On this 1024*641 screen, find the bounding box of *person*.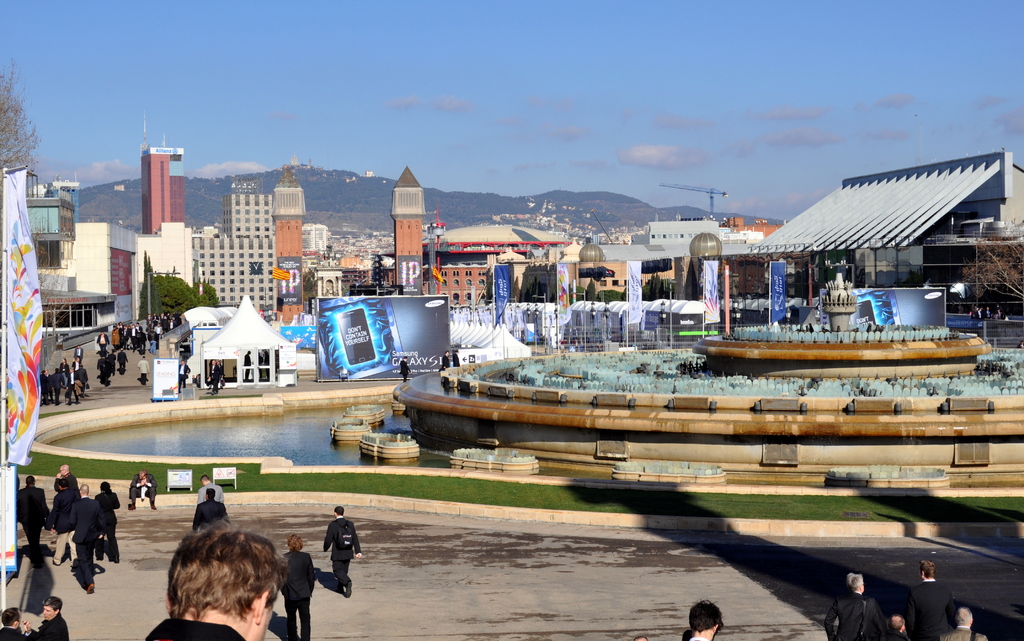
Bounding box: box(908, 557, 955, 640).
